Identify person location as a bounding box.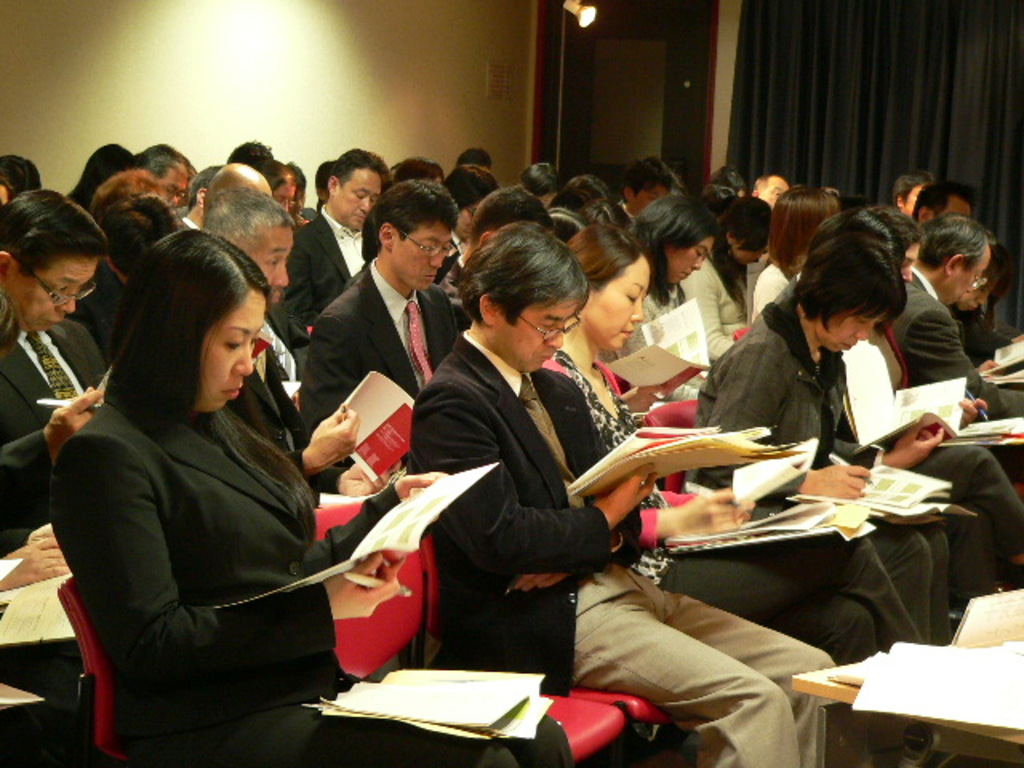
box(864, 194, 926, 304).
